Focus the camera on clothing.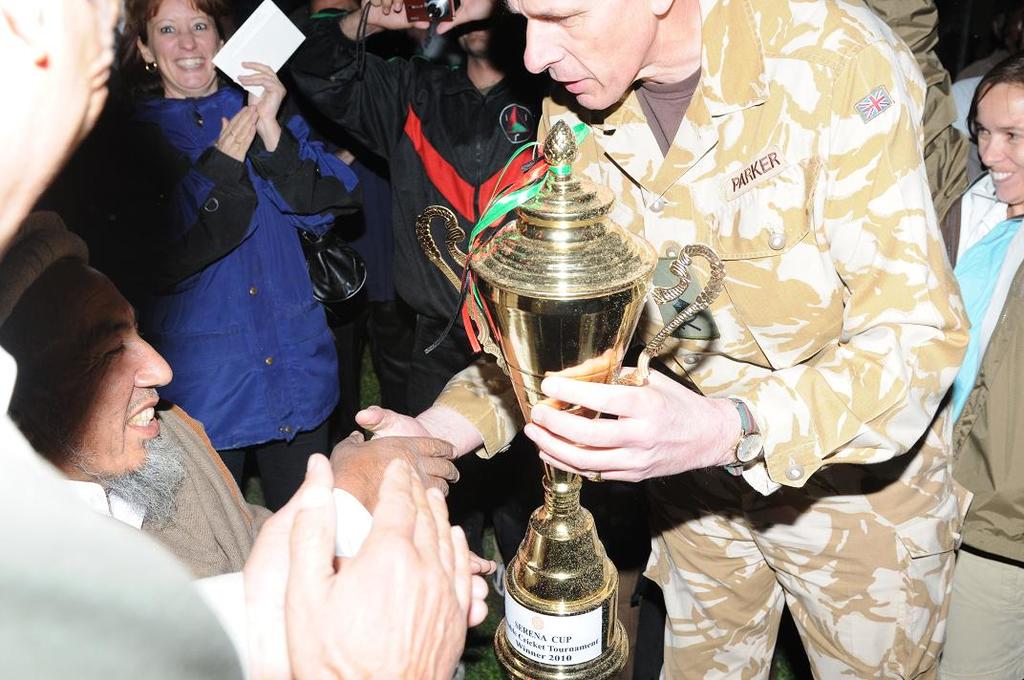
Focus region: 530:0:971:679.
